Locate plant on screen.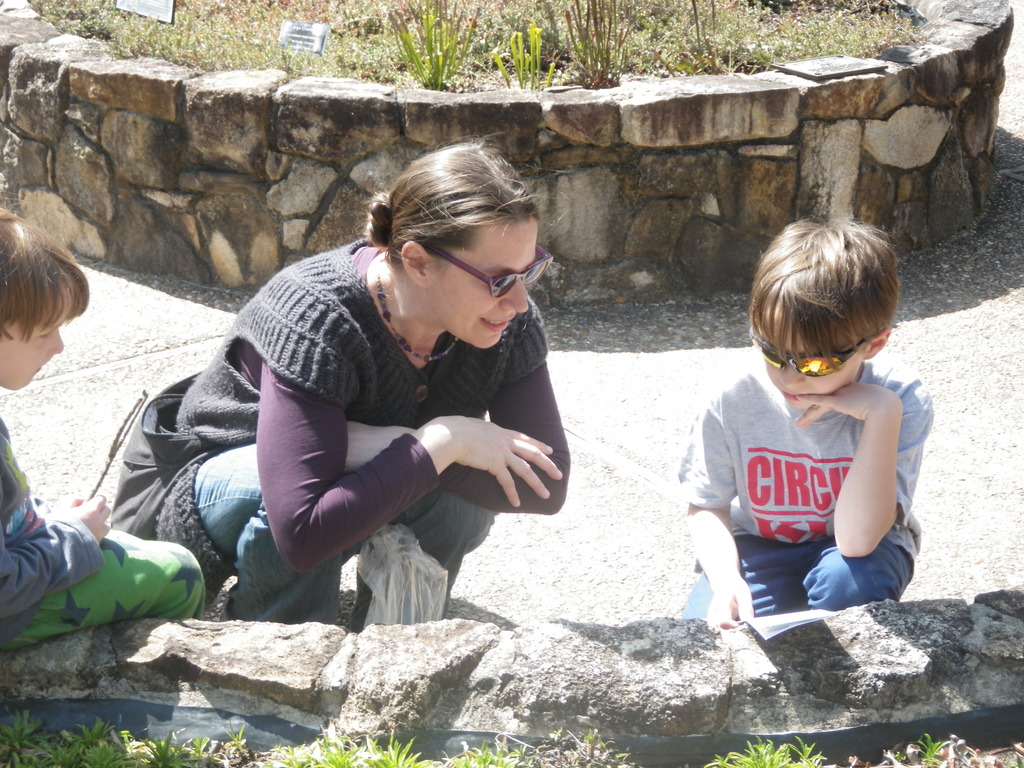
On screen at box=[922, 730, 941, 764].
